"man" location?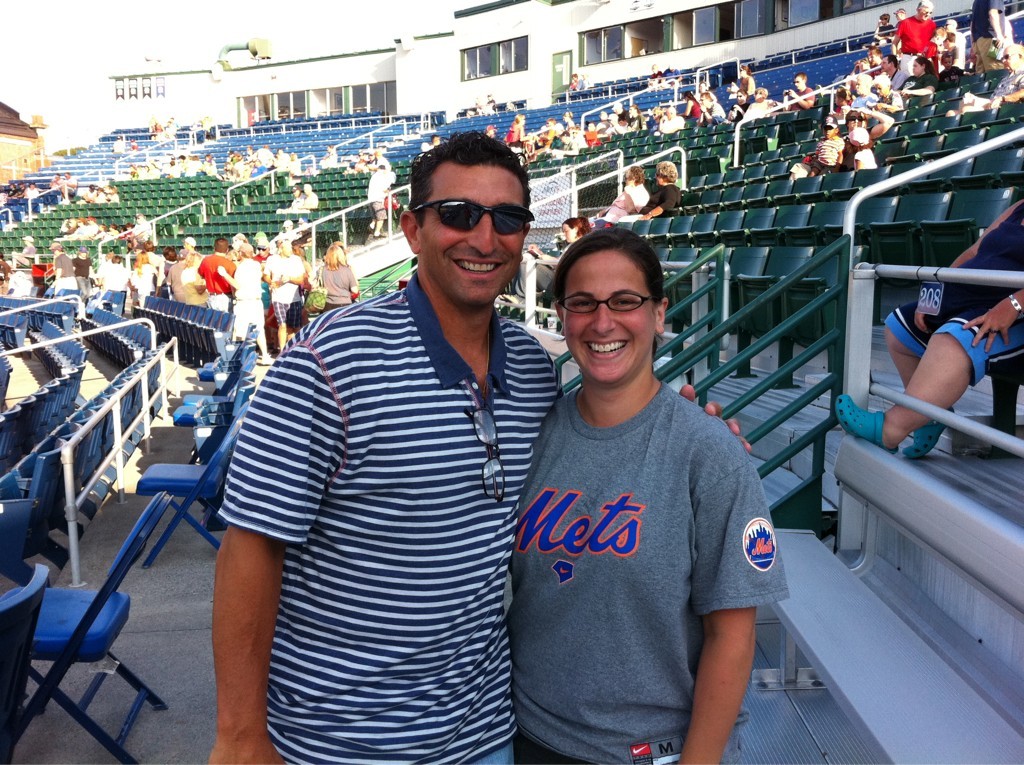
l=888, t=0, r=939, b=81
